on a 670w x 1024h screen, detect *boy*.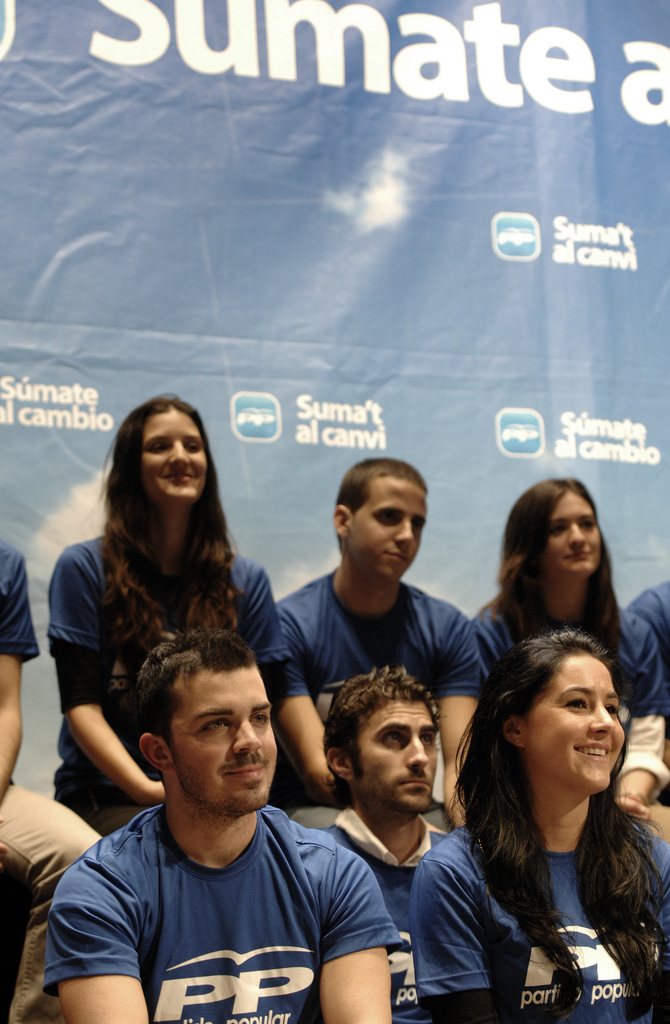
[left=262, top=456, right=490, bottom=836].
